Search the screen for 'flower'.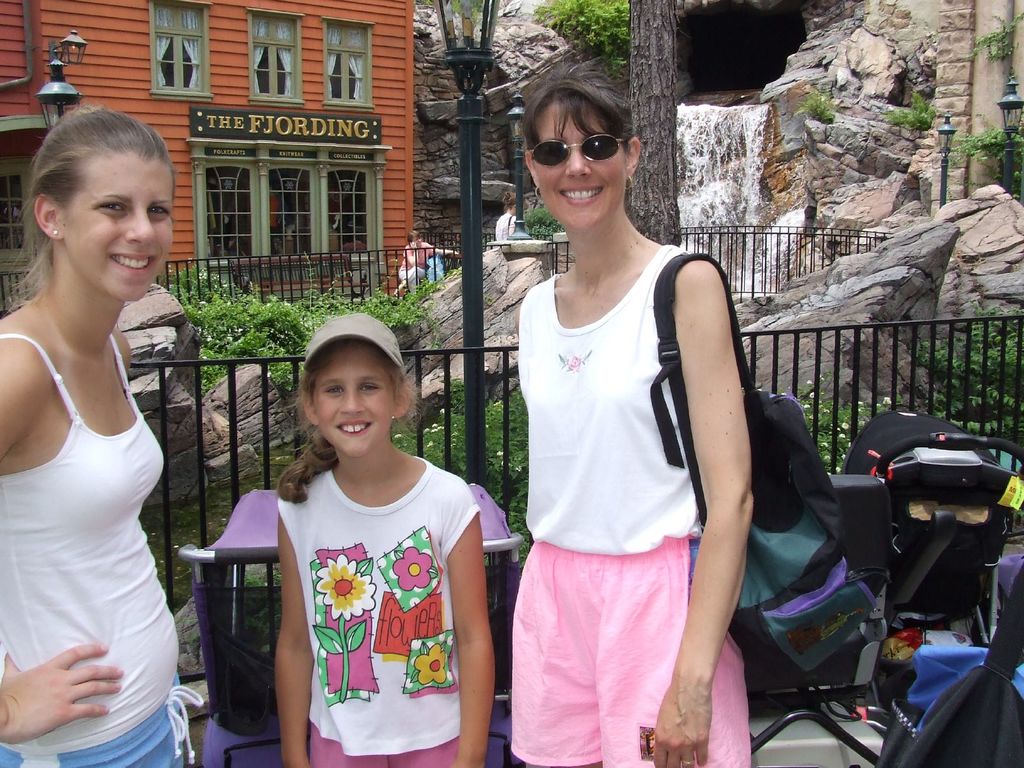
Found at x1=393, y1=544, x2=430, y2=597.
